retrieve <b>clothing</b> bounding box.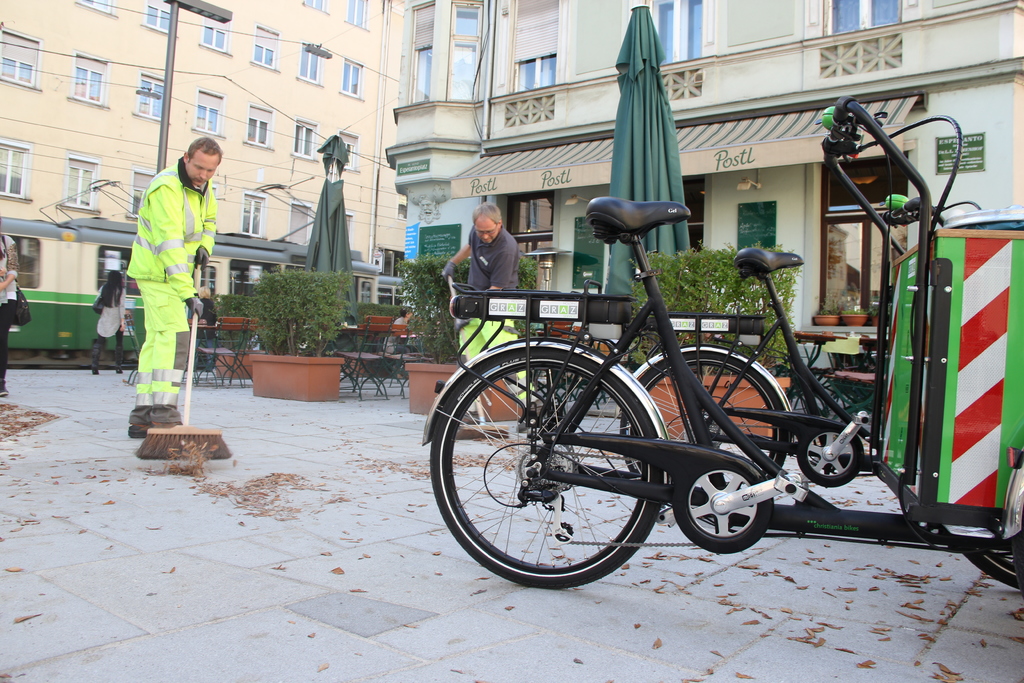
Bounding box: <box>116,142,216,407</box>.
